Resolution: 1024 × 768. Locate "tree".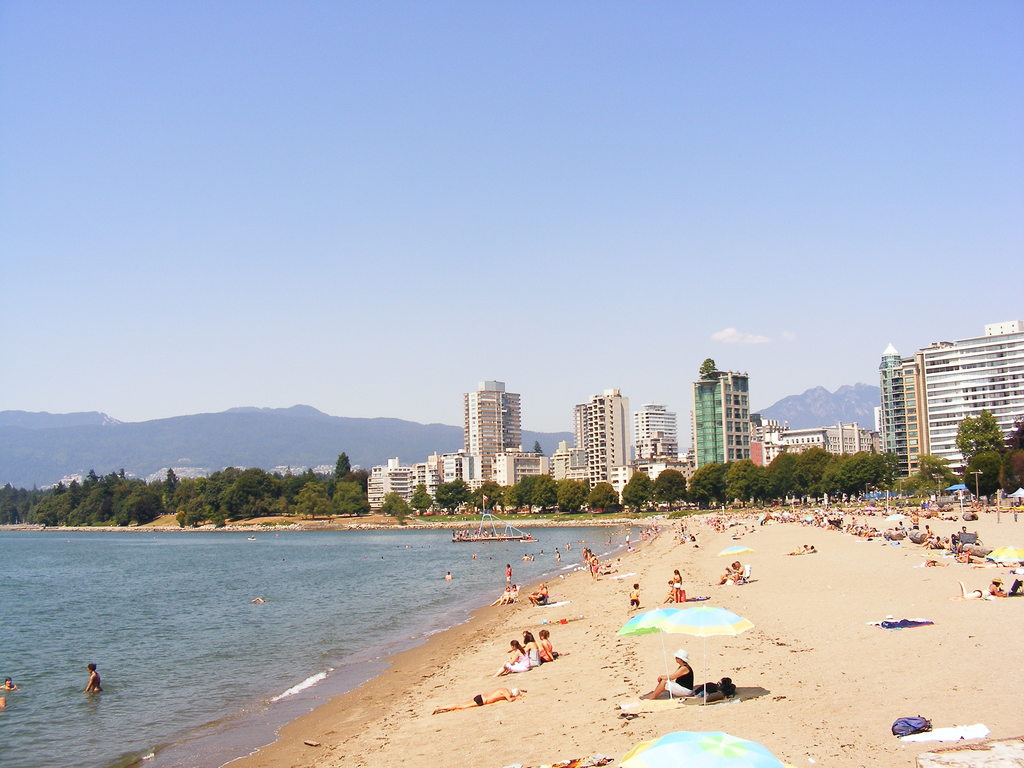
bbox=[531, 440, 547, 455].
